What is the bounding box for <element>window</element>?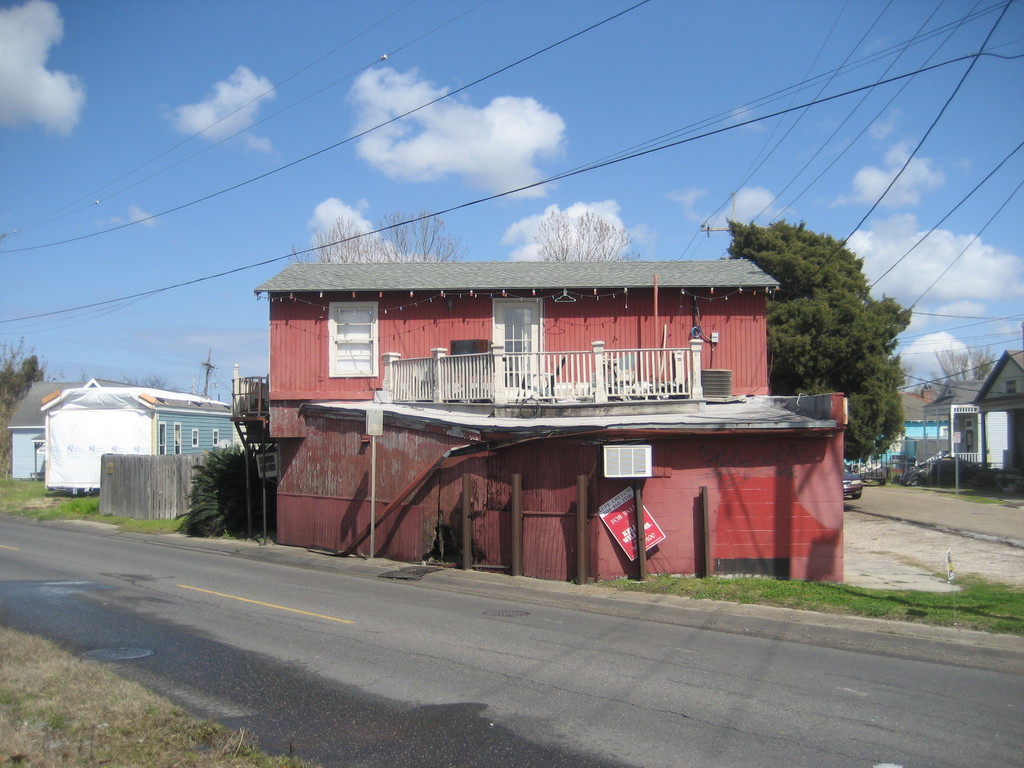
(173, 424, 184, 451).
